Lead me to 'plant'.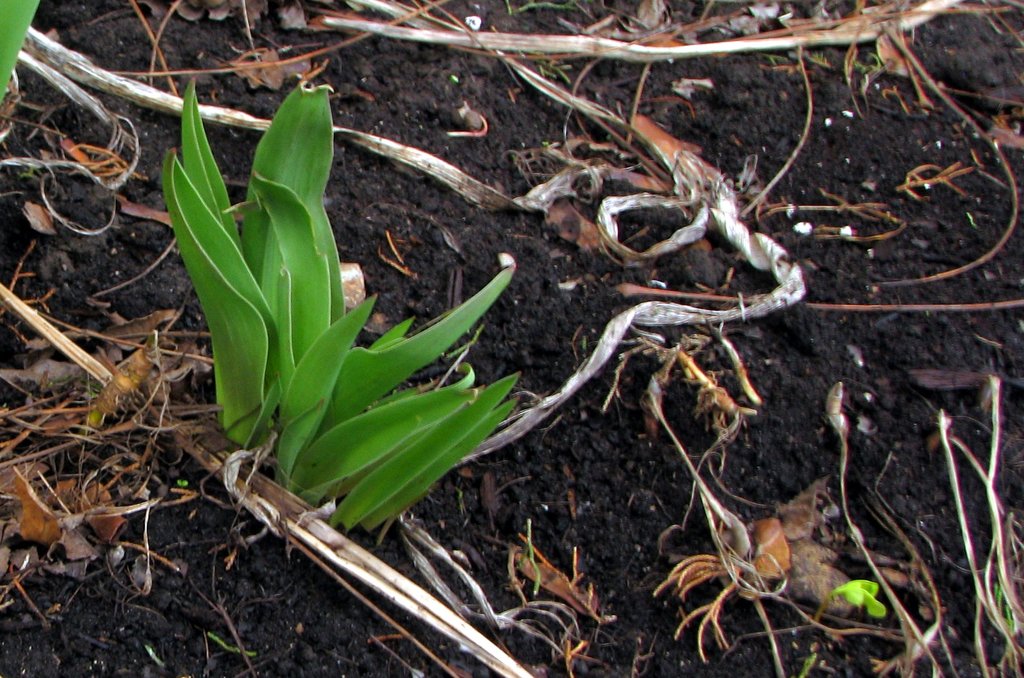
Lead to box=[0, 0, 43, 109].
